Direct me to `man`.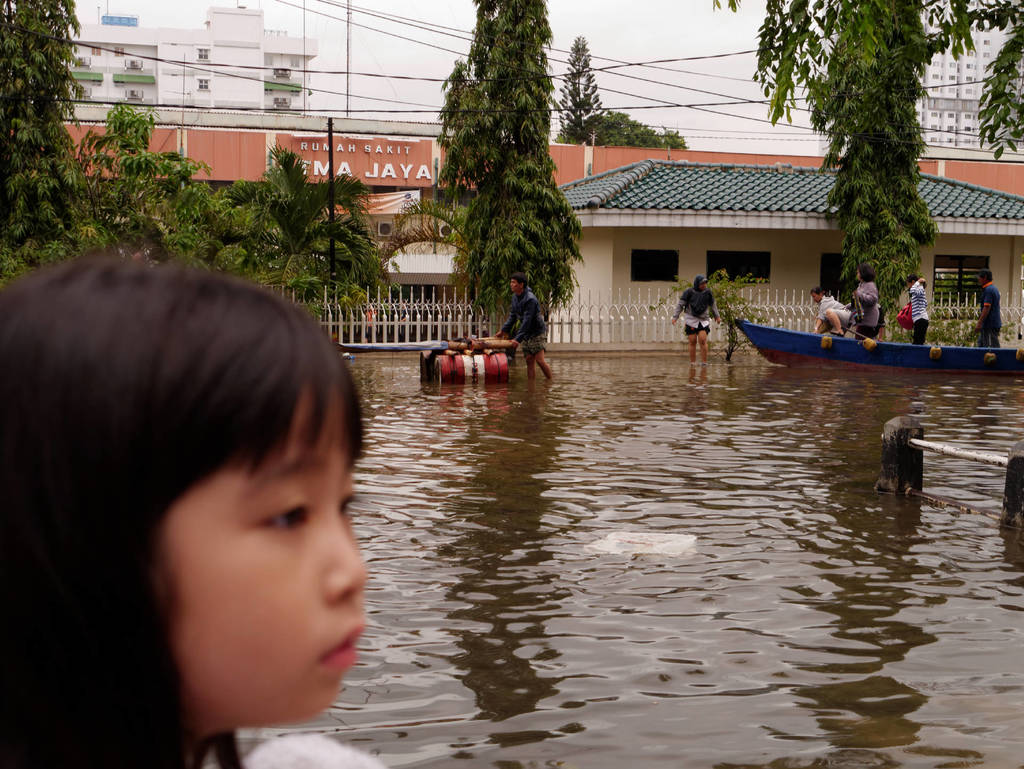
Direction: 973 269 1010 349.
